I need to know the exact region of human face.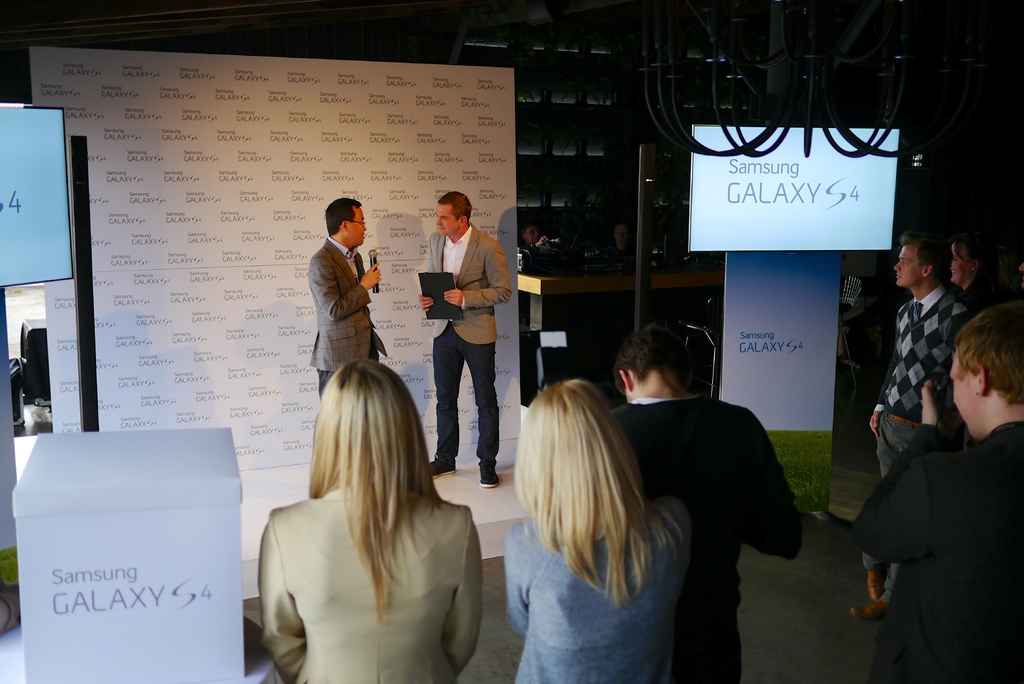
Region: bbox(951, 352, 977, 436).
